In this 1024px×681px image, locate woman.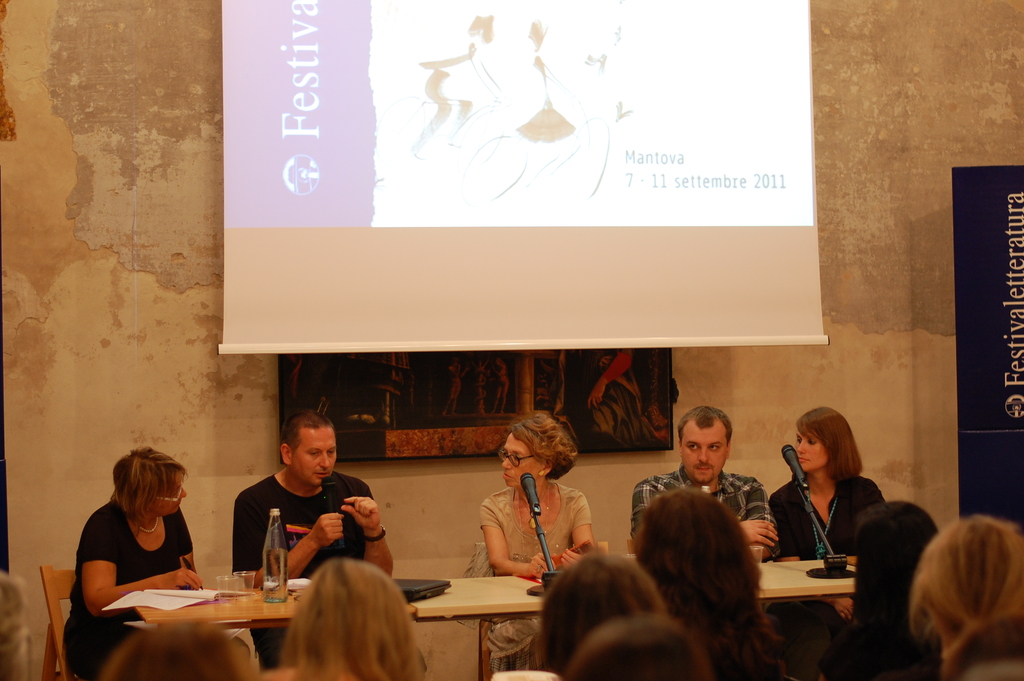
Bounding box: x1=60 y1=444 x2=203 y2=680.
